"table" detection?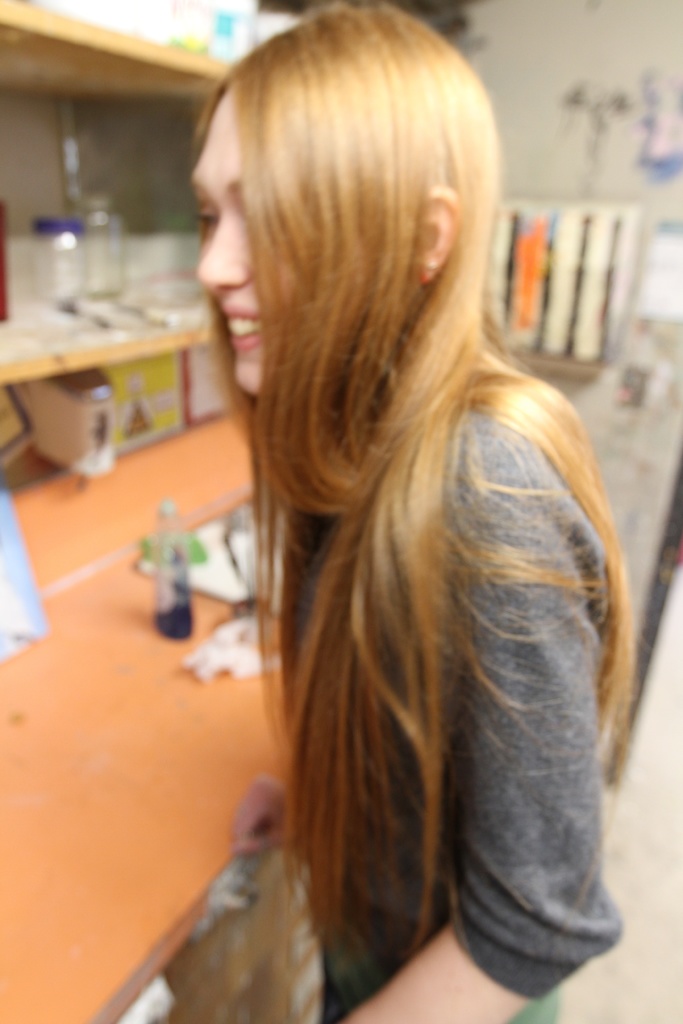
[0, 393, 315, 1023]
